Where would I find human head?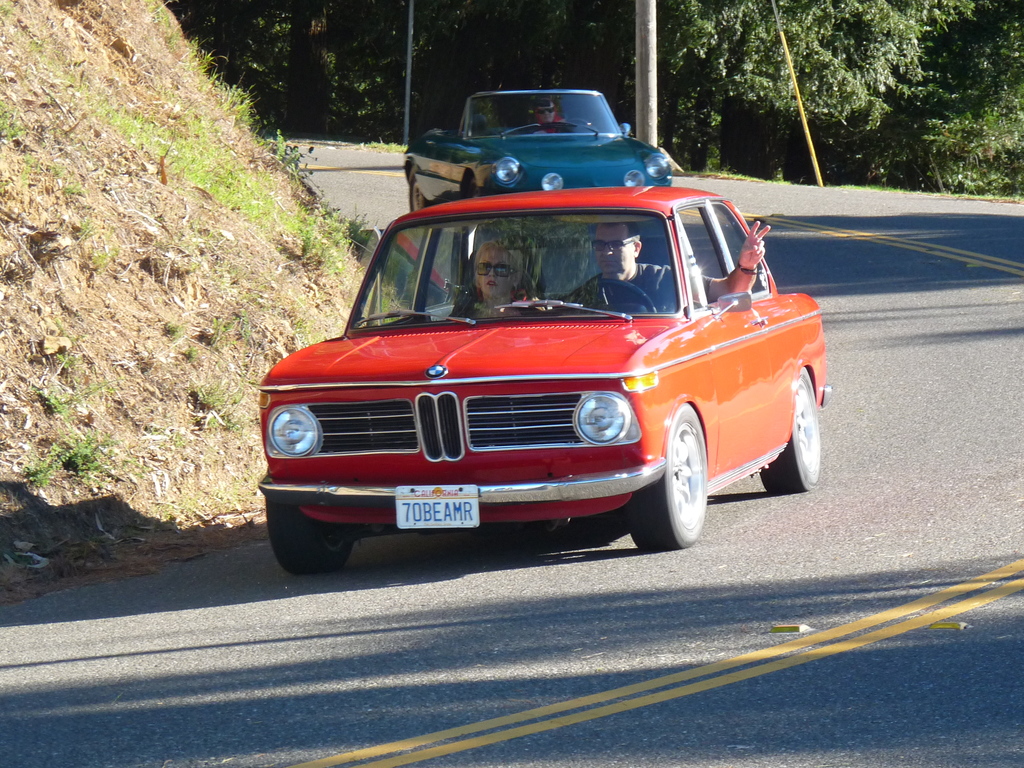
At 527:98:557:131.
